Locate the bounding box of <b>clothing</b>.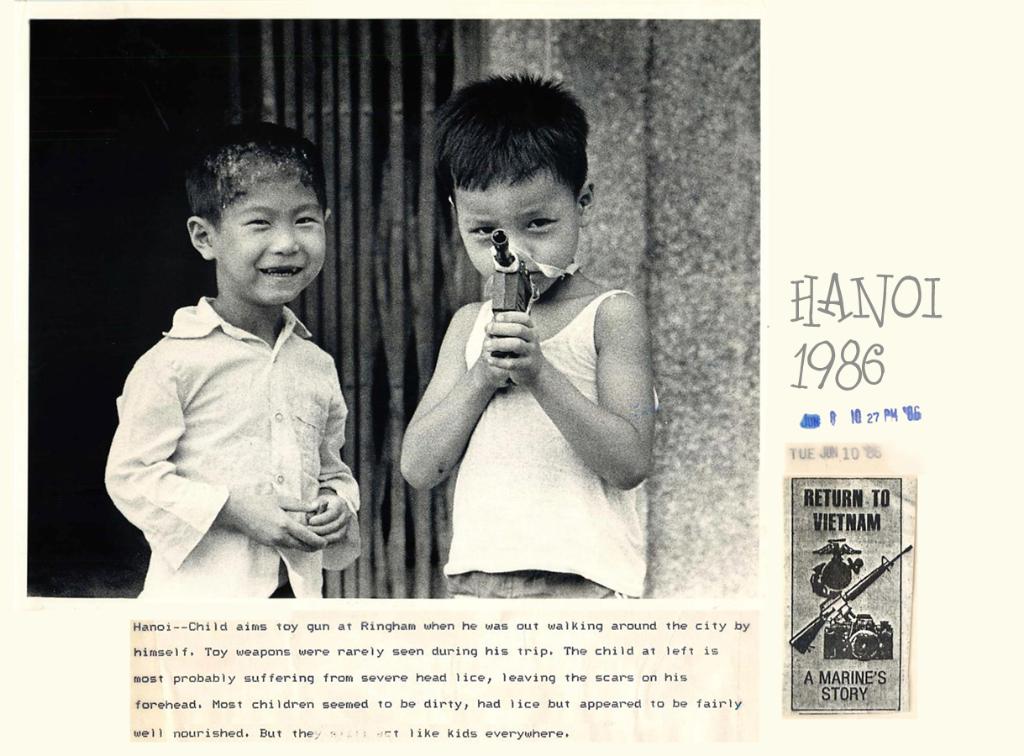
Bounding box: bbox=(99, 241, 375, 596).
